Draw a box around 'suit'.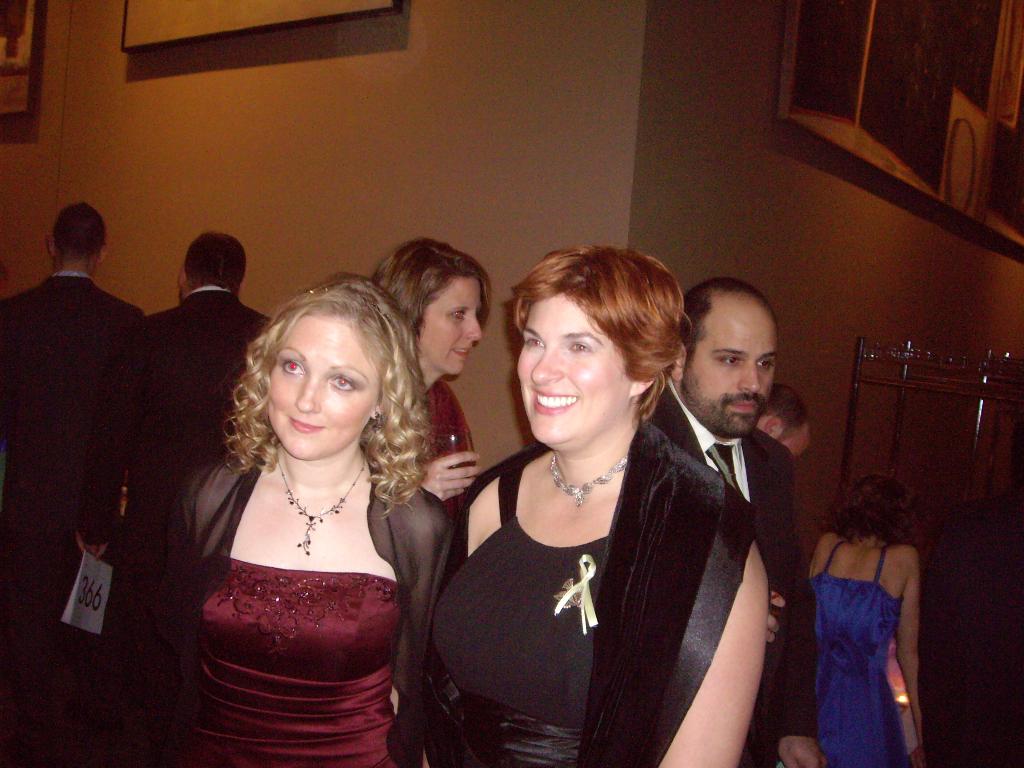
637:312:810:756.
